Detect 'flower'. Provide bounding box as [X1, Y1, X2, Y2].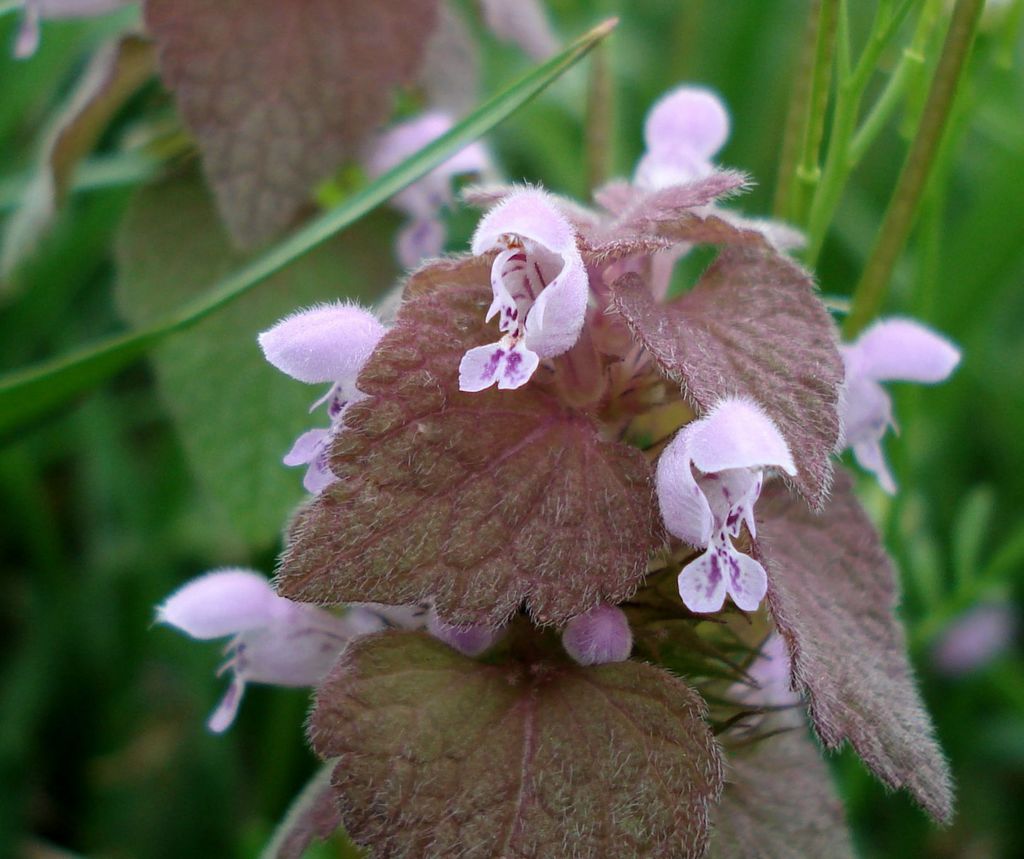
[148, 561, 390, 733].
